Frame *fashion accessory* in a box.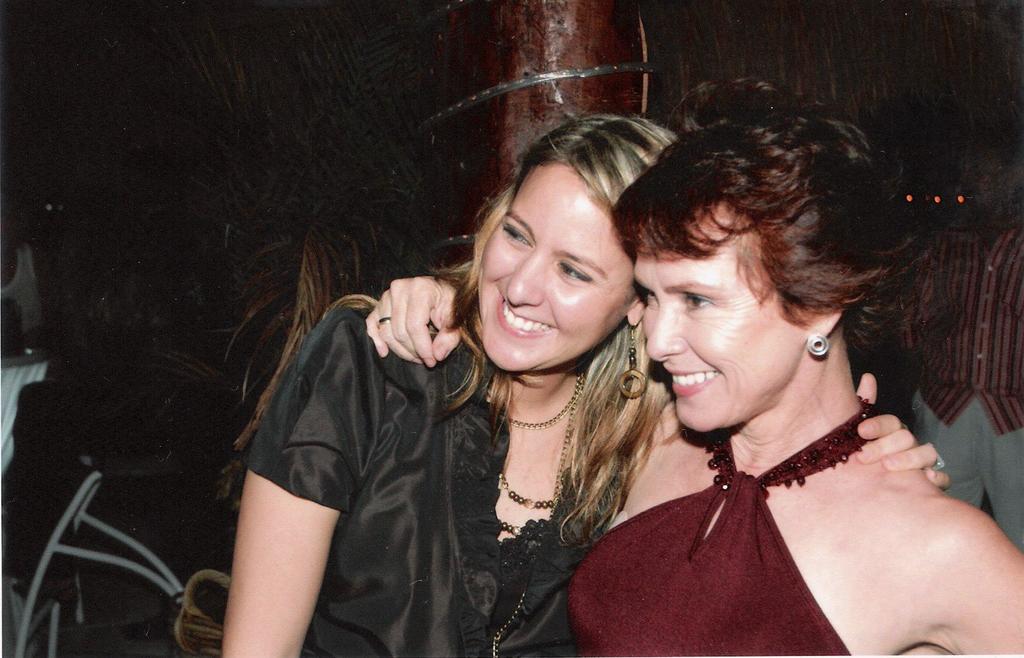
left=616, top=319, right=646, bottom=398.
